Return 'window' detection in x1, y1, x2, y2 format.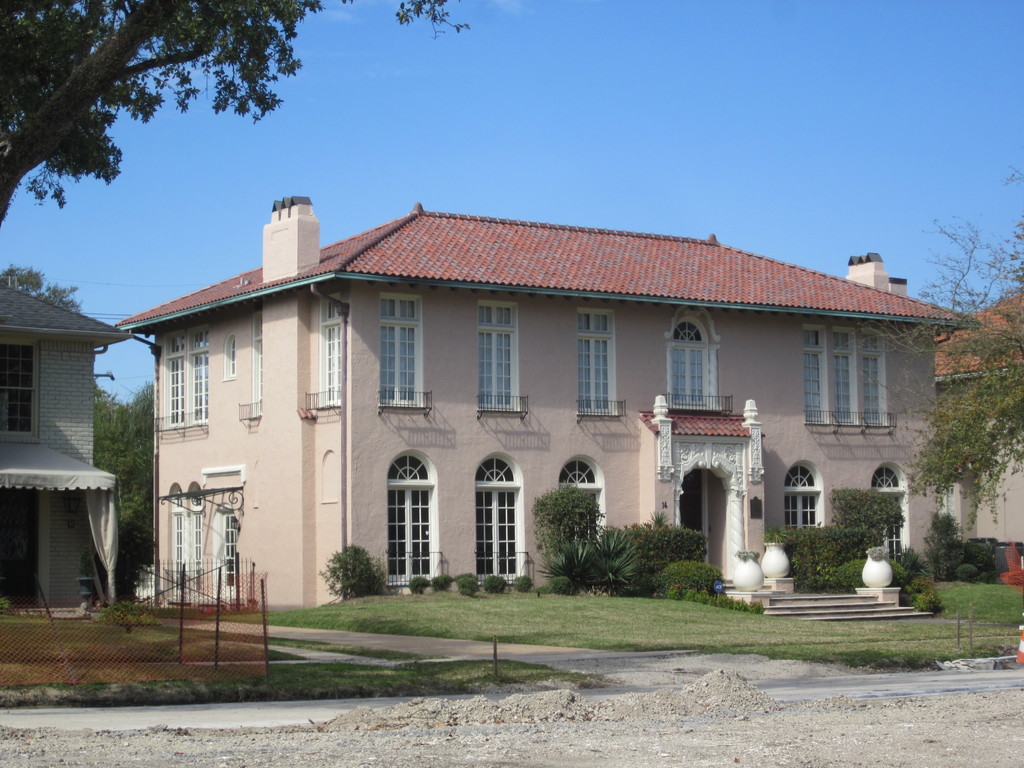
576, 309, 612, 417.
